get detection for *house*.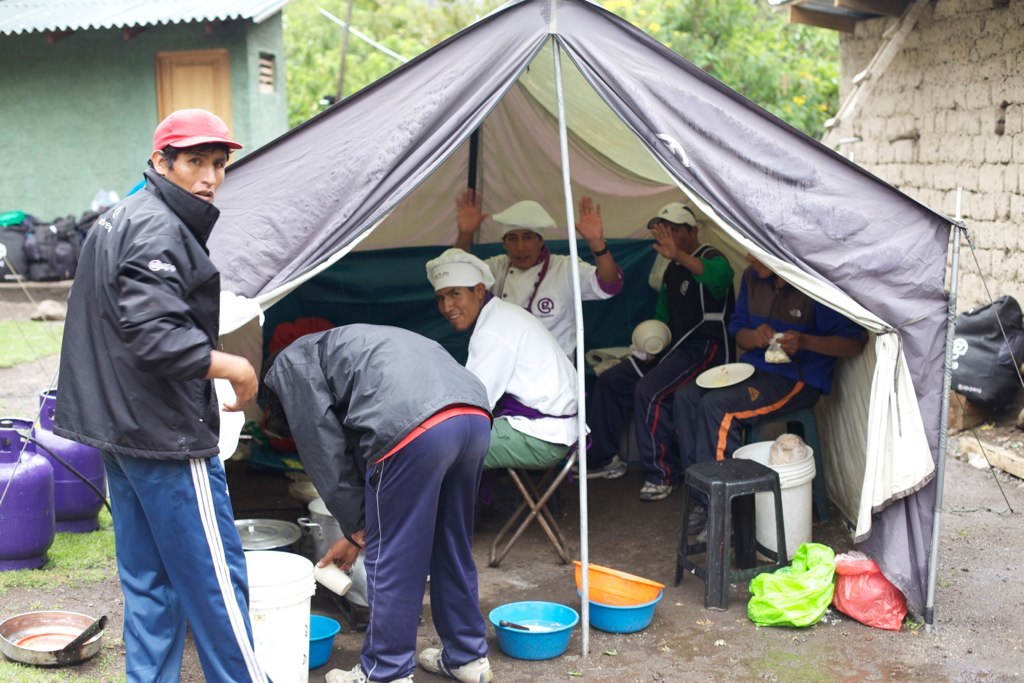
Detection: 773,0,1023,481.
